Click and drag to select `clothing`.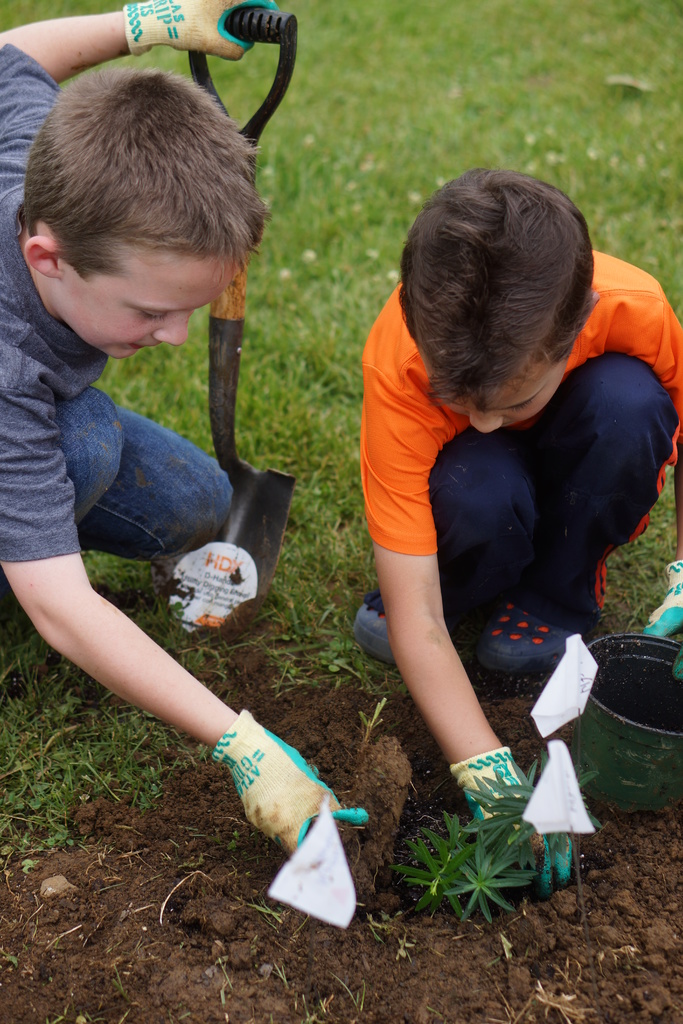
Selection: bbox=[361, 250, 682, 610].
